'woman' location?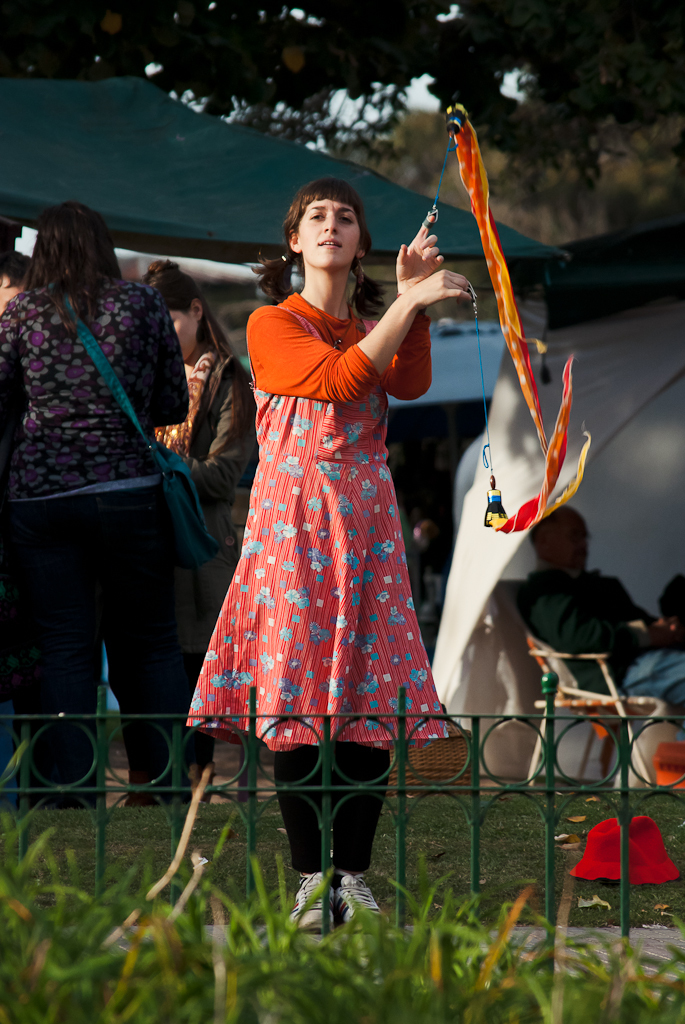
[174,139,459,862]
